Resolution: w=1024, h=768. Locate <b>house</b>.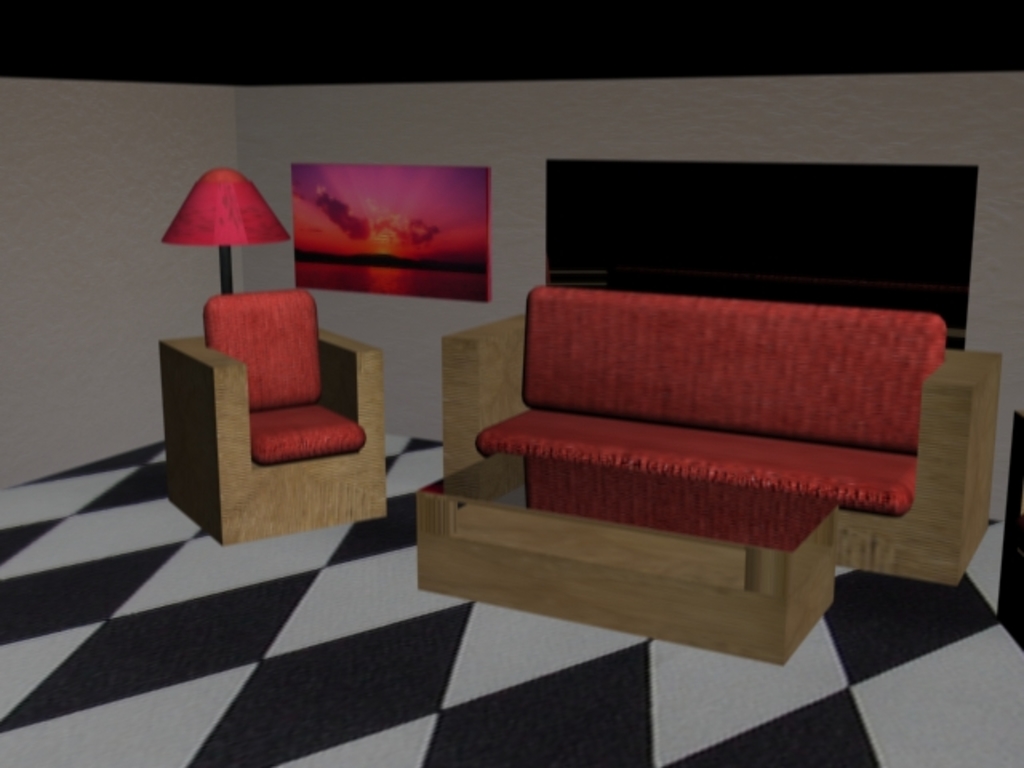
<region>106, 0, 1023, 674</region>.
